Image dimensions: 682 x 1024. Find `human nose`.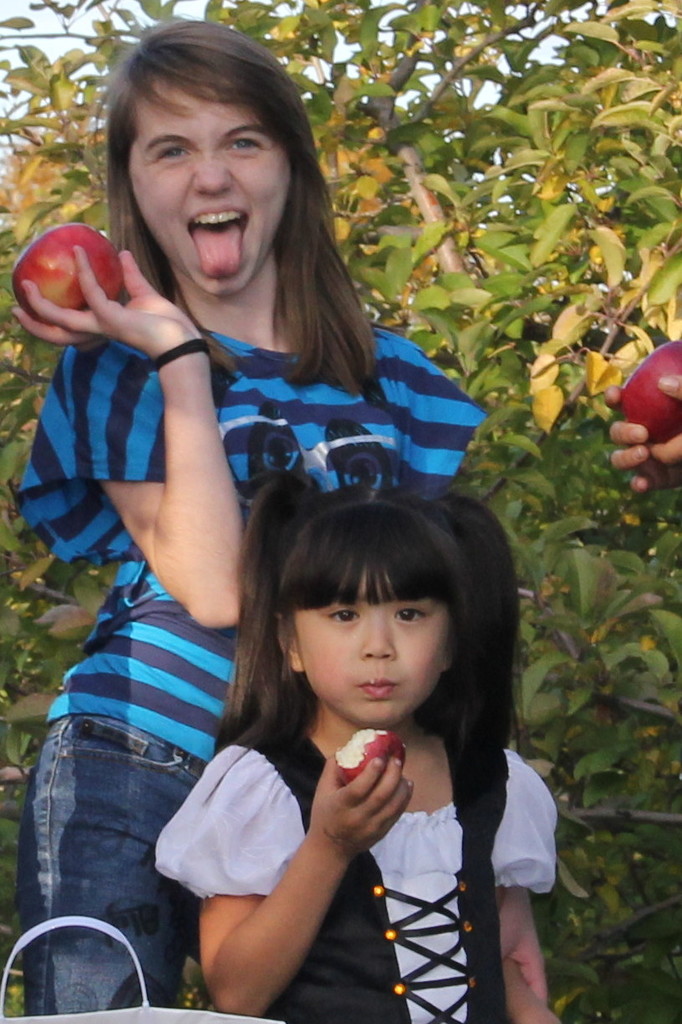
{"x1": 189, "y1": 152, "x2": 231, "y2": 191}.
